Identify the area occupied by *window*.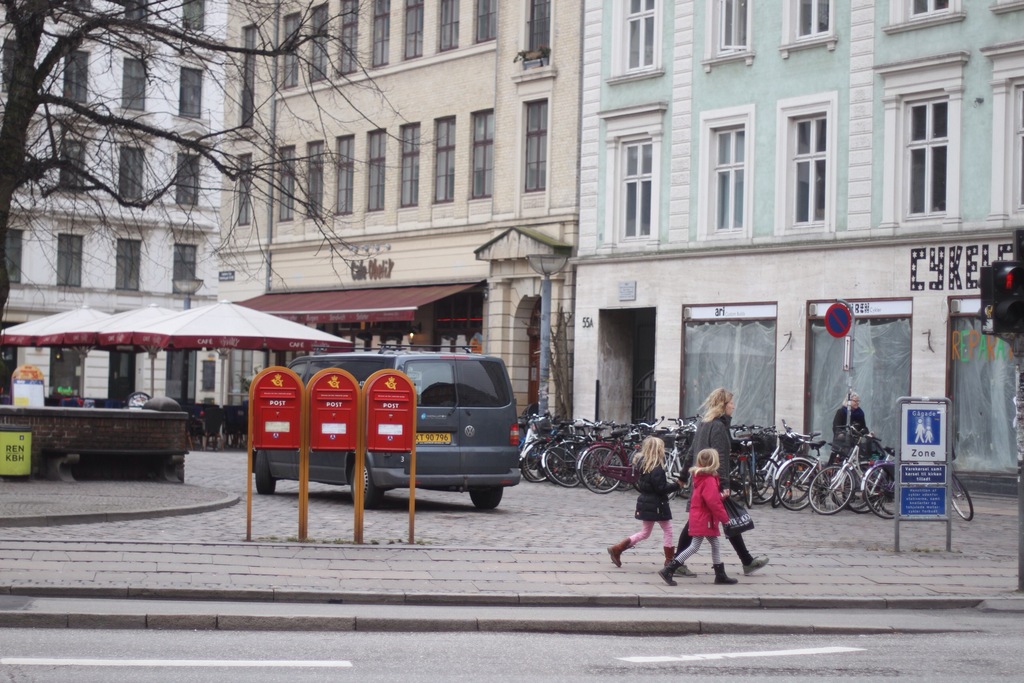
Area: Rect(516, 101, 549, 188).
